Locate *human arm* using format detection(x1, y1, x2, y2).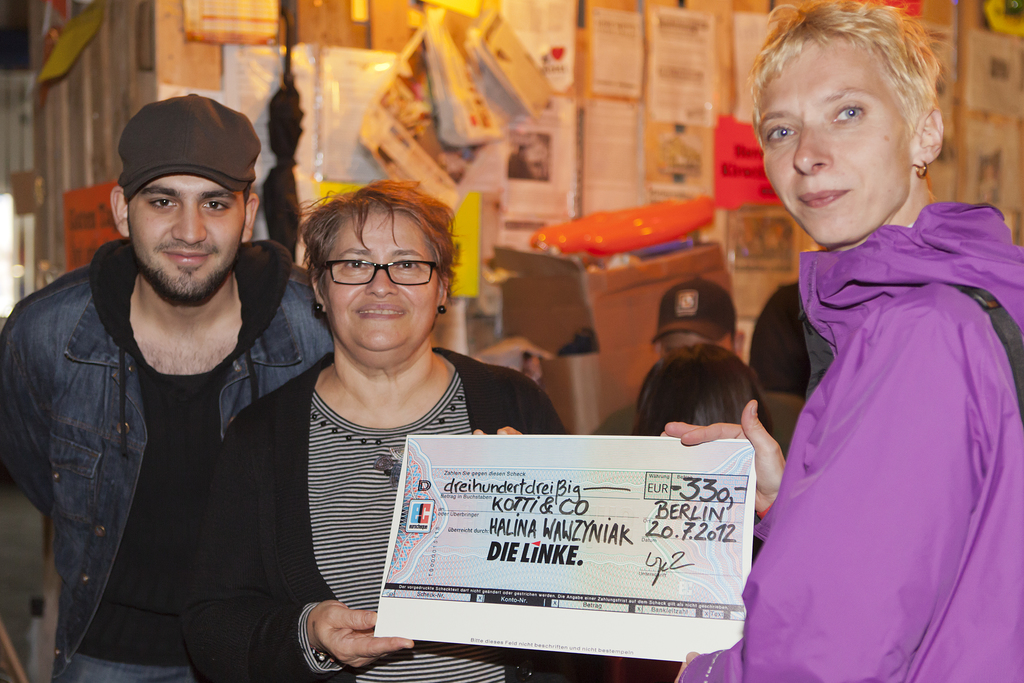
detection(462, 381, 576, 529).
